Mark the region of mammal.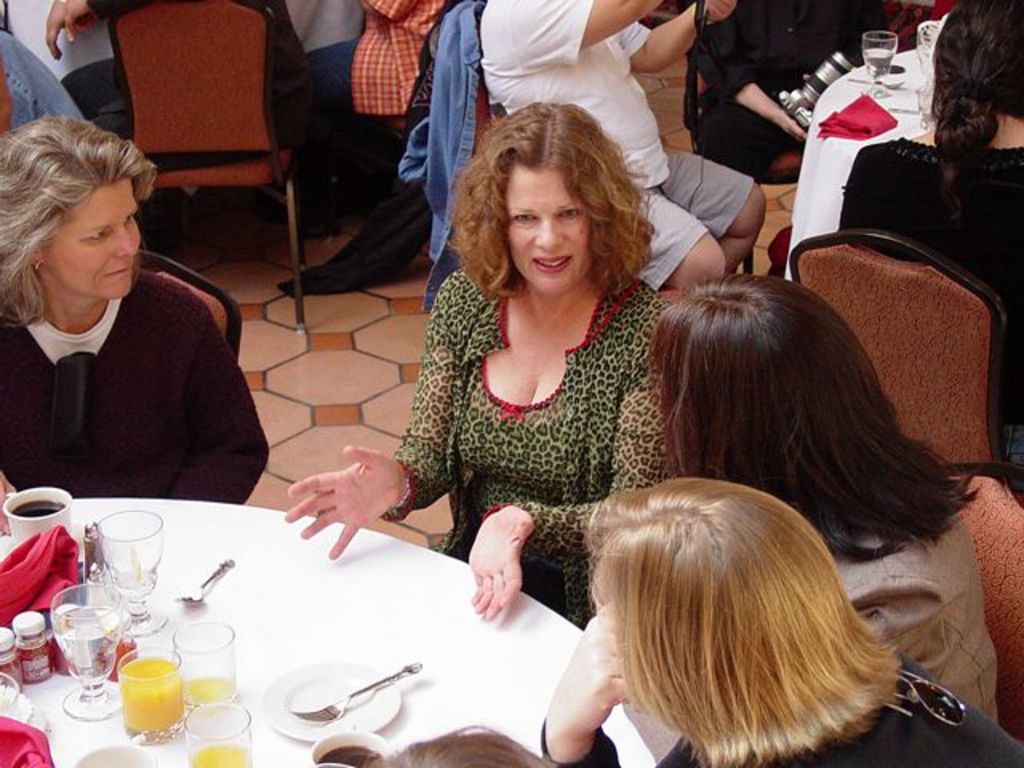
Region: bbox=[354, 715, 563, 766].
